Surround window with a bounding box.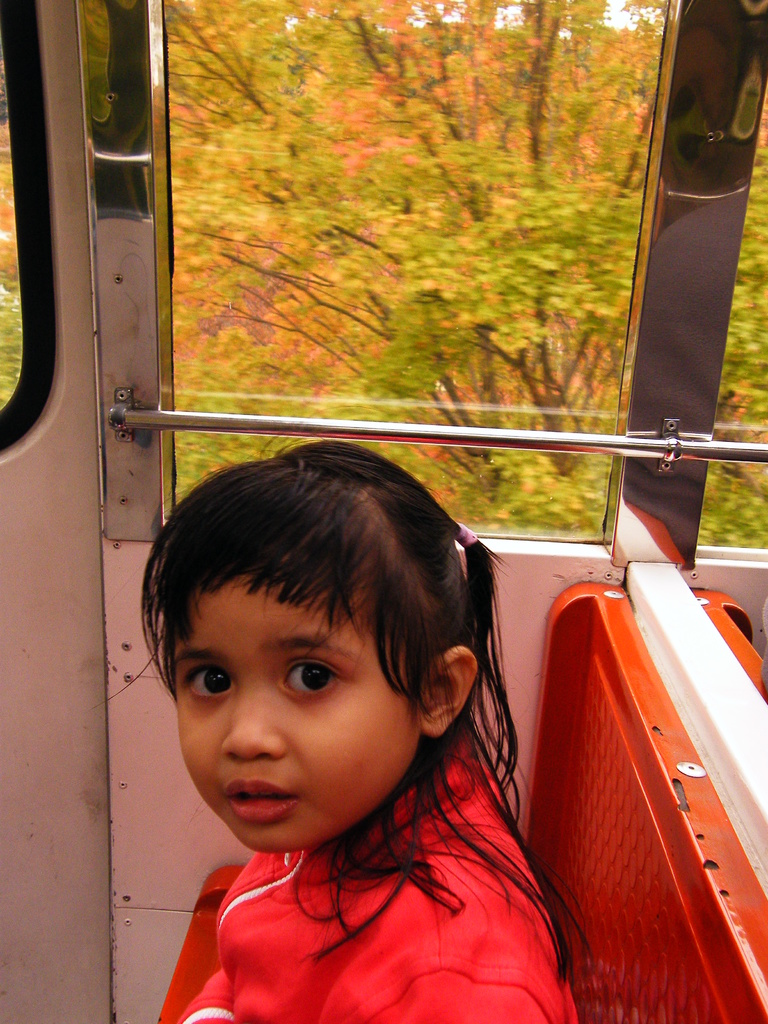
select_region(154, 0, 675, 545).
